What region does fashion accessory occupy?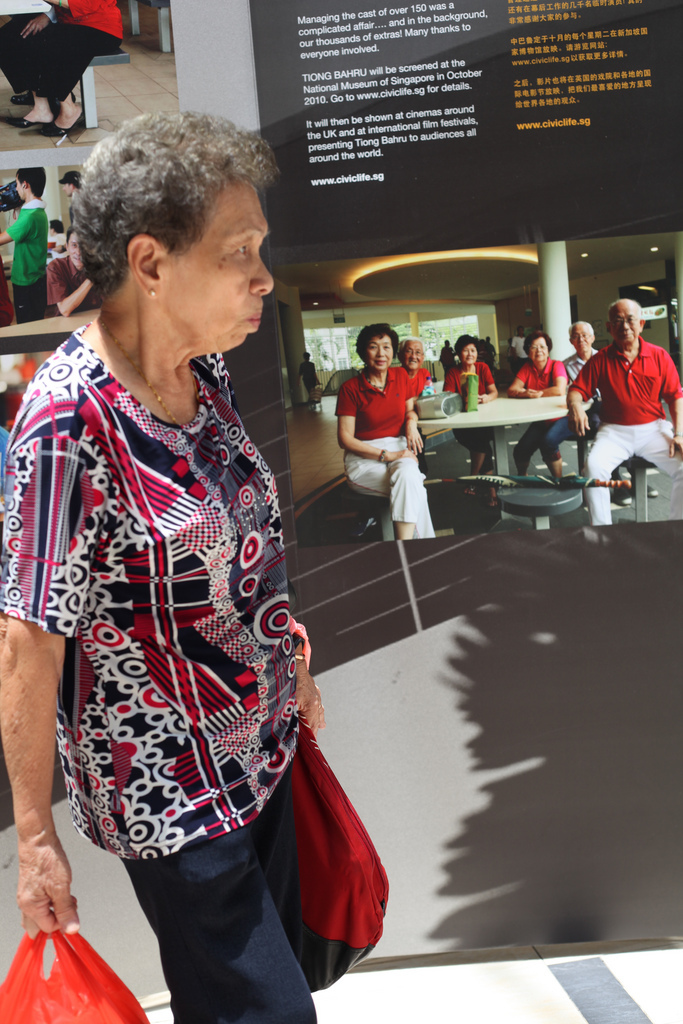
x1=154 y1=292 x2=162 y2=296.
